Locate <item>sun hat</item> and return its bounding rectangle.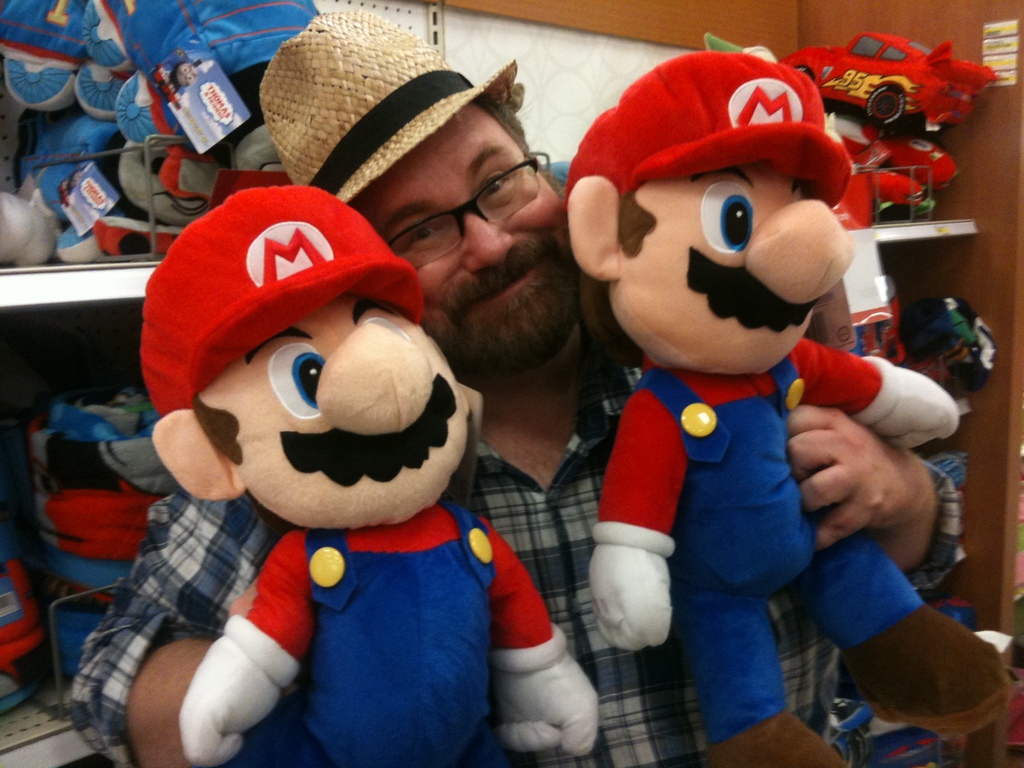
Rect(563, 49, 850, 209).
